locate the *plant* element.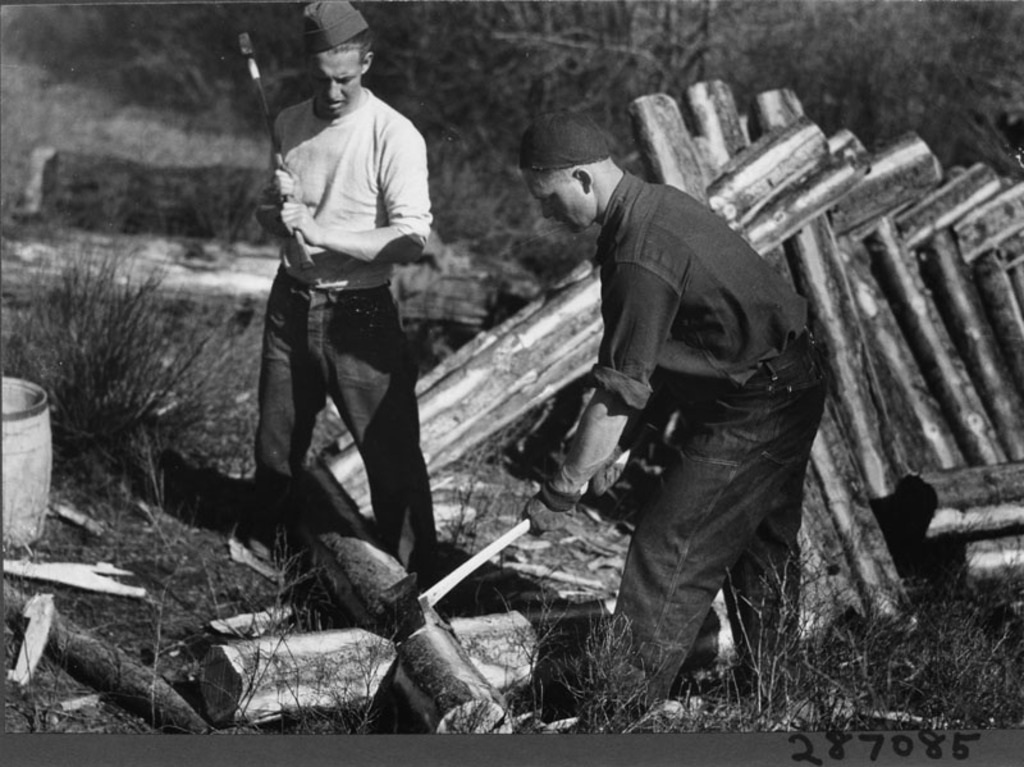
Element bbox: 0,257,243,461.
